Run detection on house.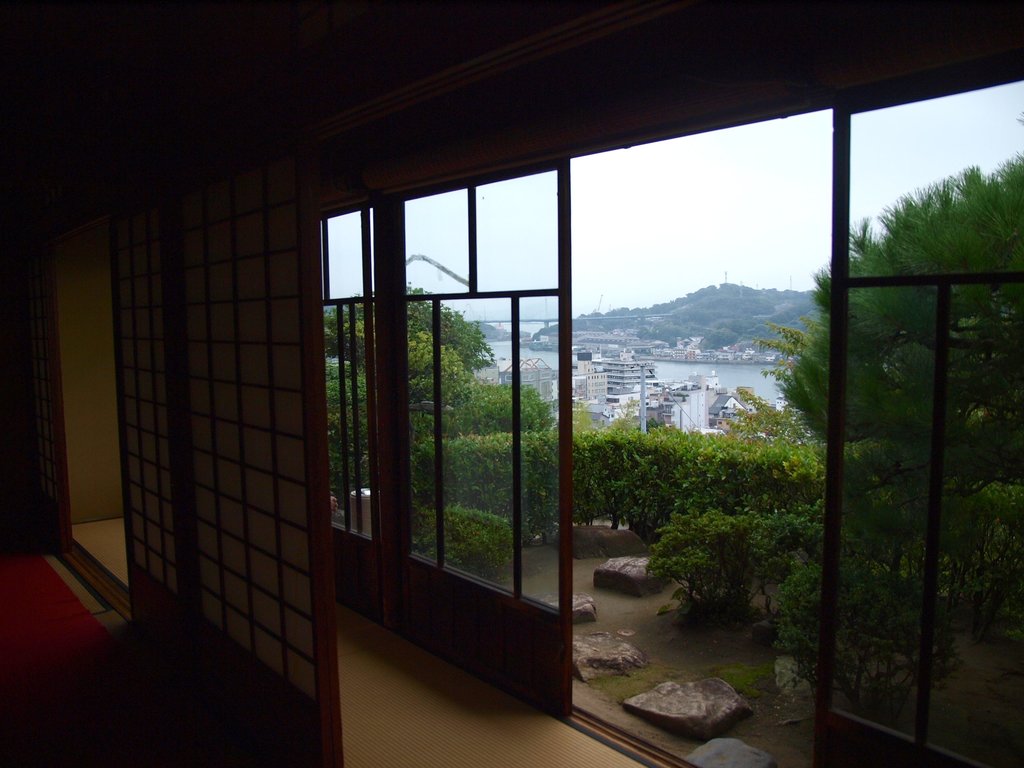
Result: bbox(0, 0, 1023, 767).
